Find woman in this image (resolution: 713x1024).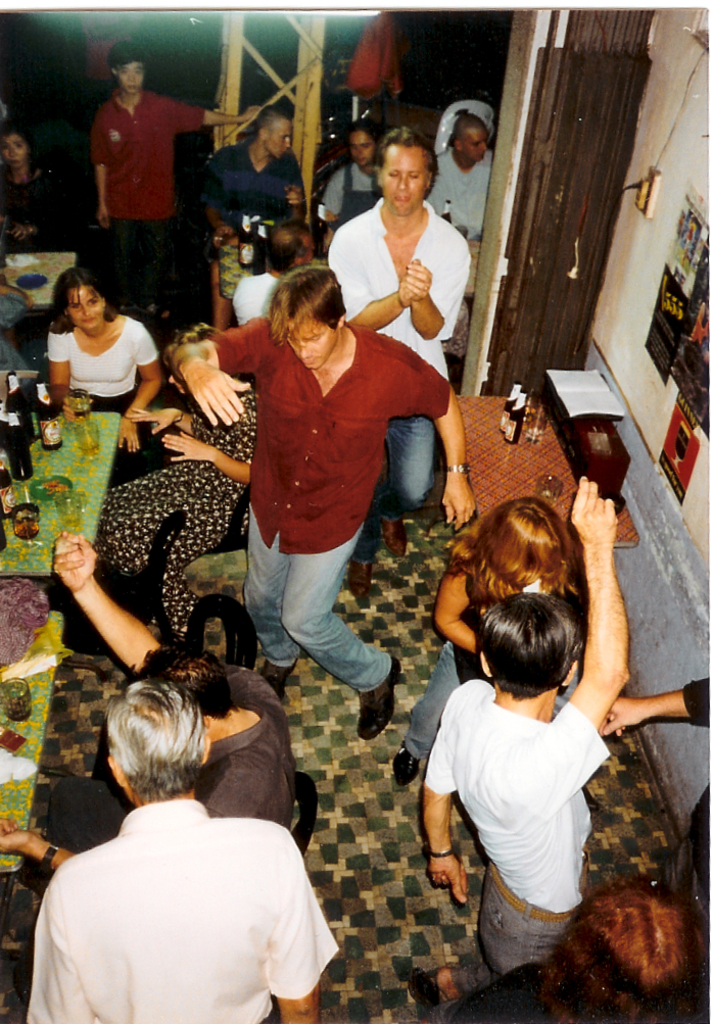
{"x1": 31, "y1": 252, "x2": 161, "y2": 421}.
